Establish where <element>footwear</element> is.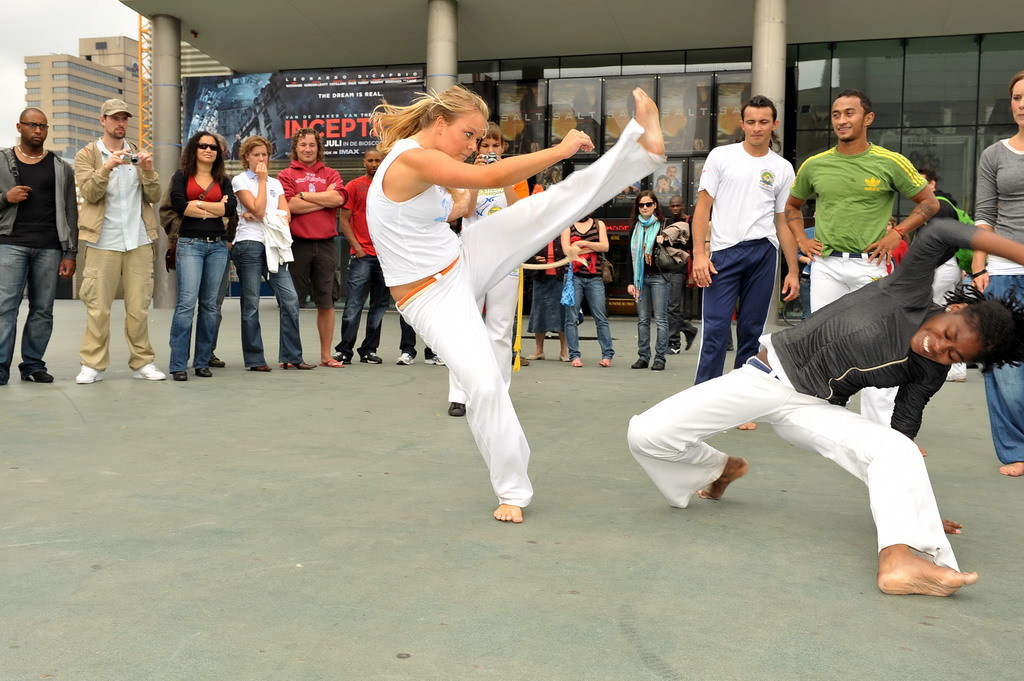
Established at (22,367,58,383).
